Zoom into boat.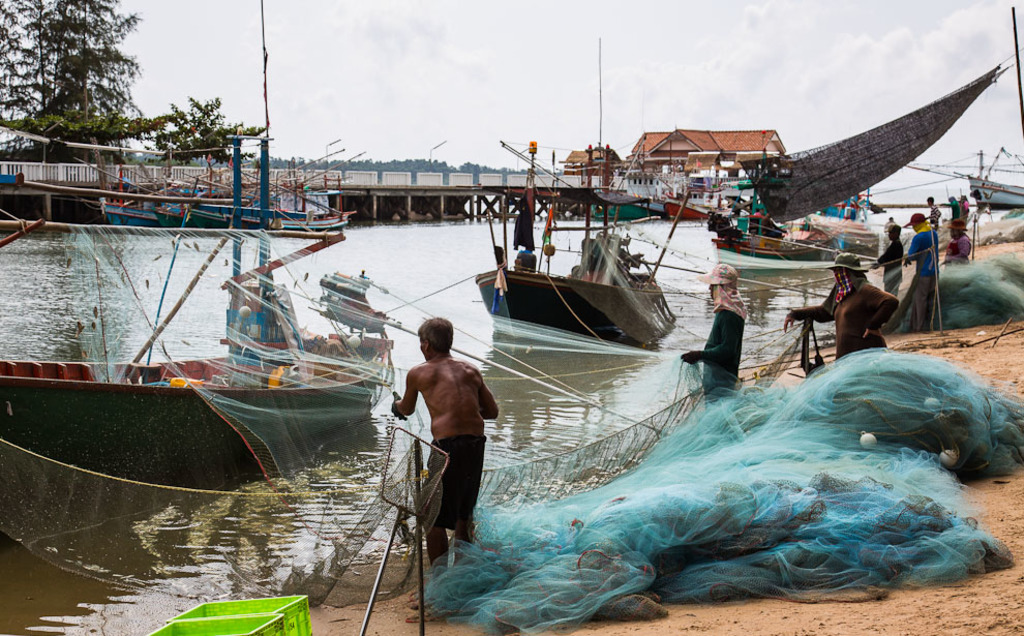
Zoom target: {"x1": 0, "y1": 130, "x2": 393, "y2": 481}.
